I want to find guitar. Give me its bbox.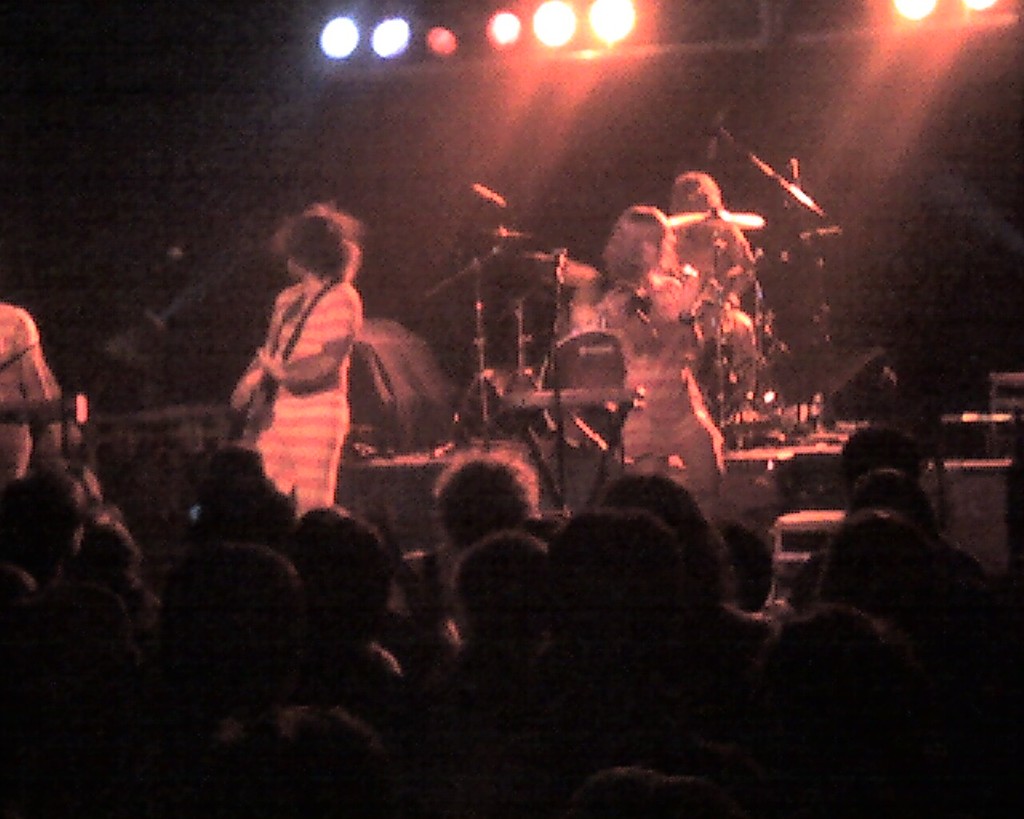
pyautogui.locateOnScreen(0, 402, 87, 419).
